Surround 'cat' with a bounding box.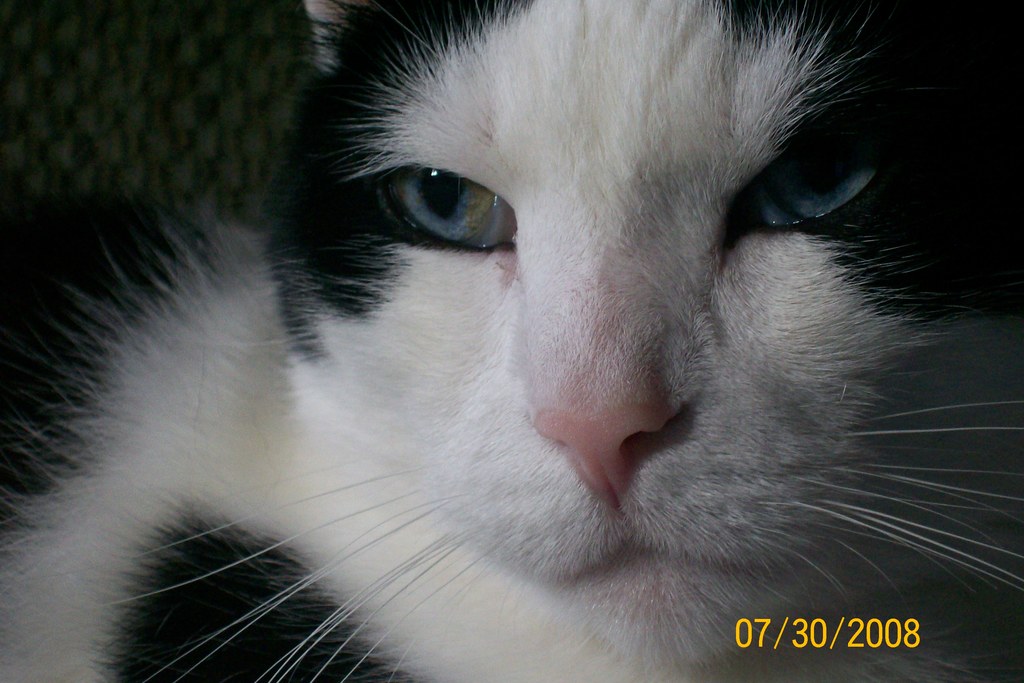
<region>0, 0, 1023, 682</region>.
